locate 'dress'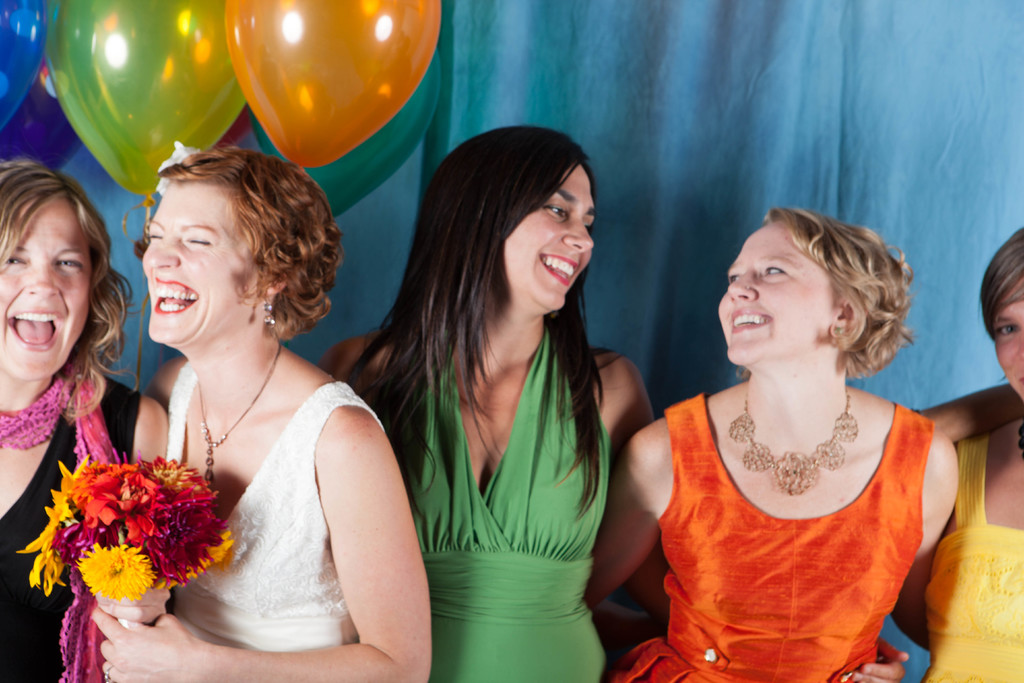
609 391 943 682
